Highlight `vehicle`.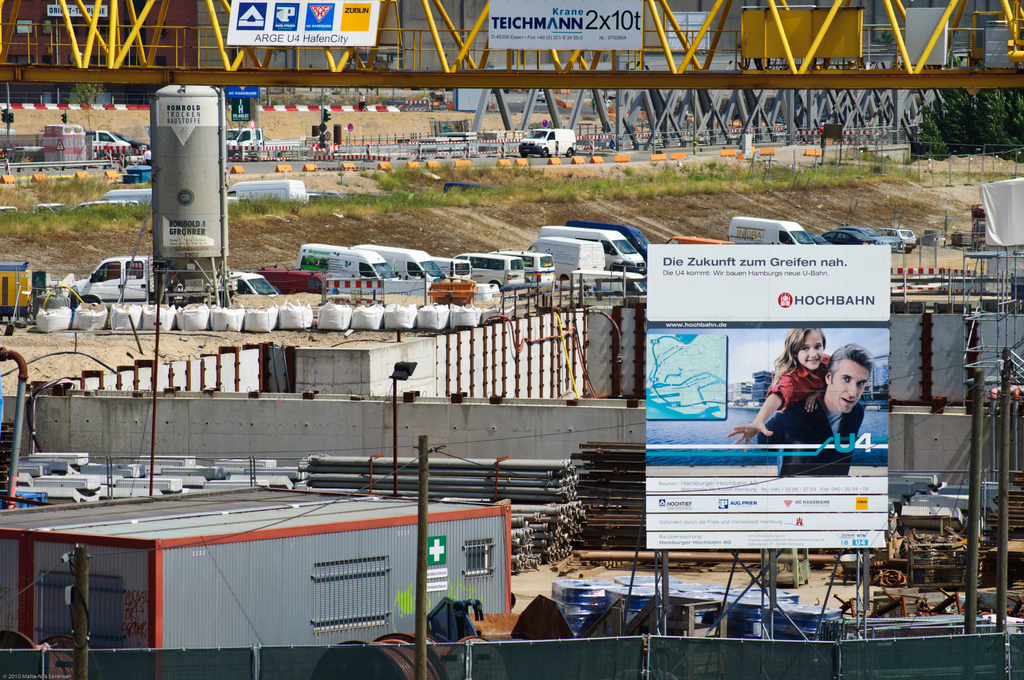
Highlighted region: x1=81, y1=129, x2=133, y2=158.
